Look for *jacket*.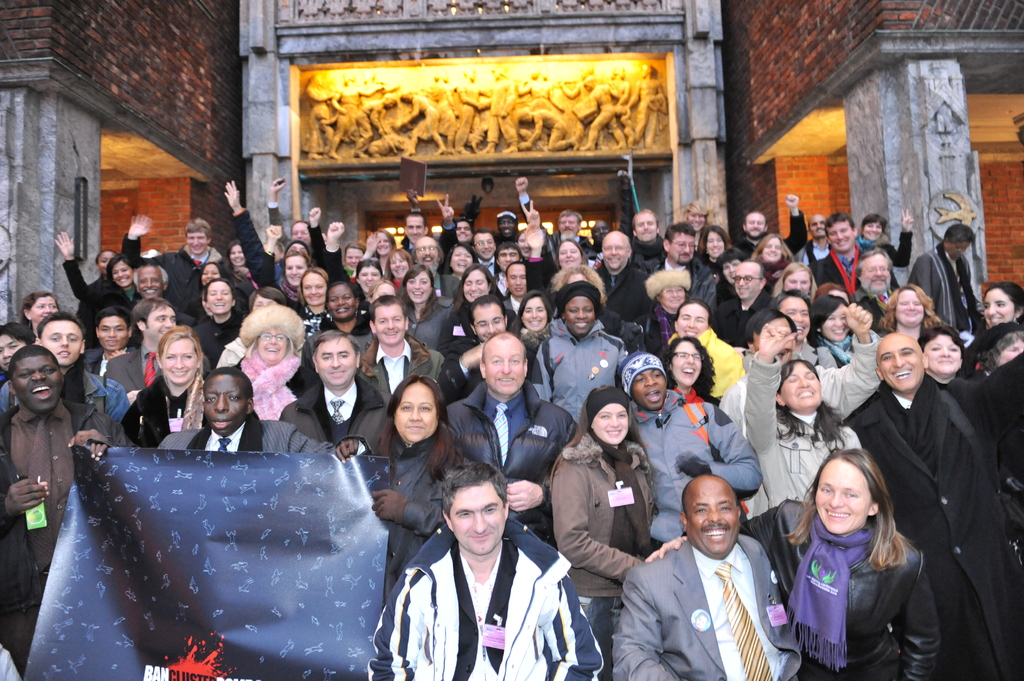
Found: [739, 348, 865, 513].
